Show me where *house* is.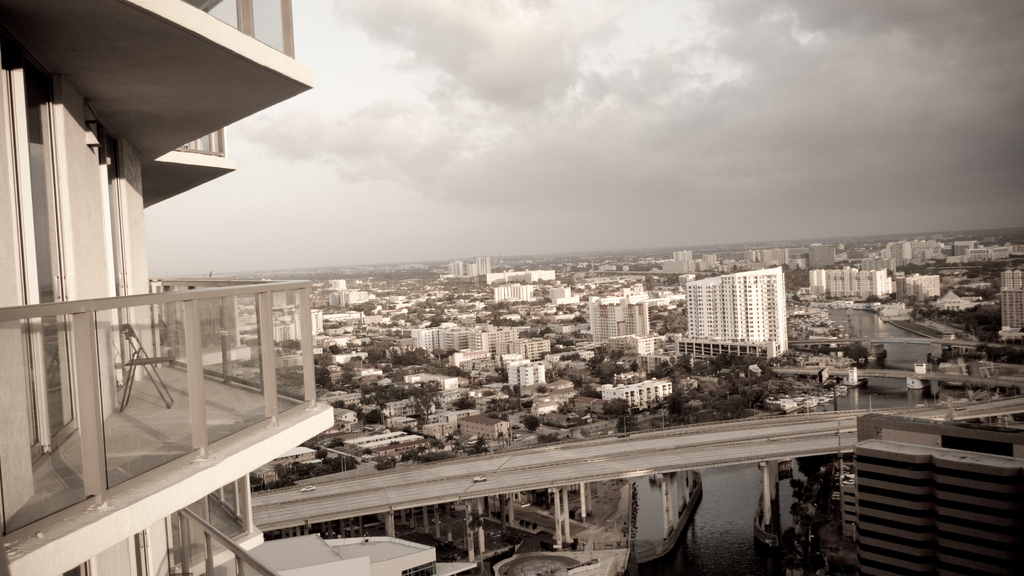
*house* is at pyautogui.locateOnScreen(406, 326, 428, 348).
